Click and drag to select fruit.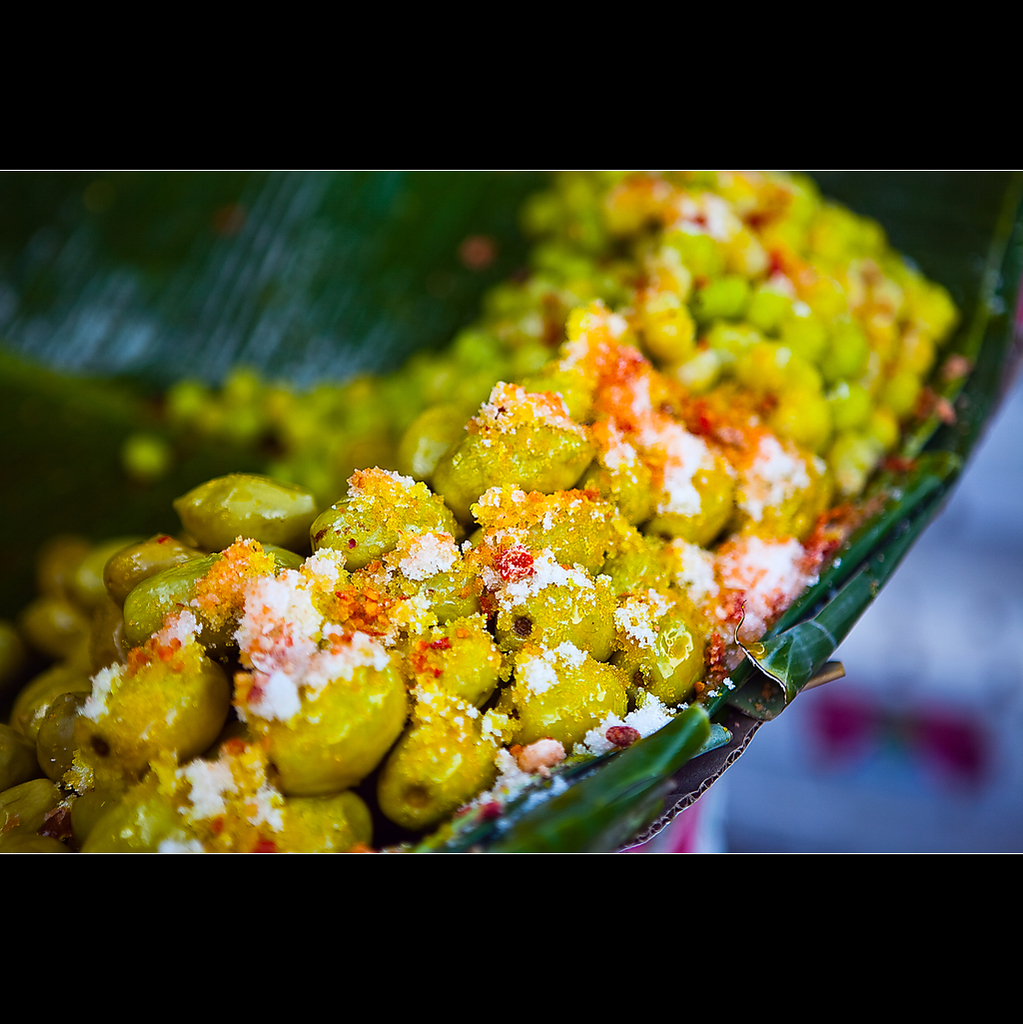
Selection: Rect(384, 701, 506, 841).
